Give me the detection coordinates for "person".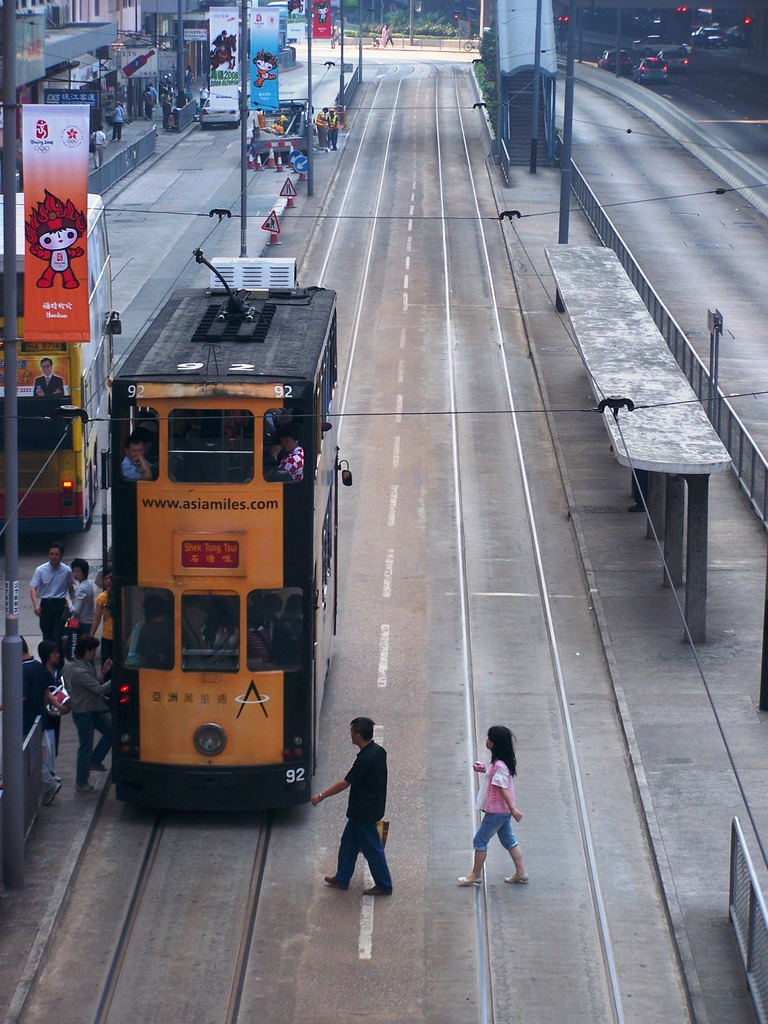
[33,359,65,396].
